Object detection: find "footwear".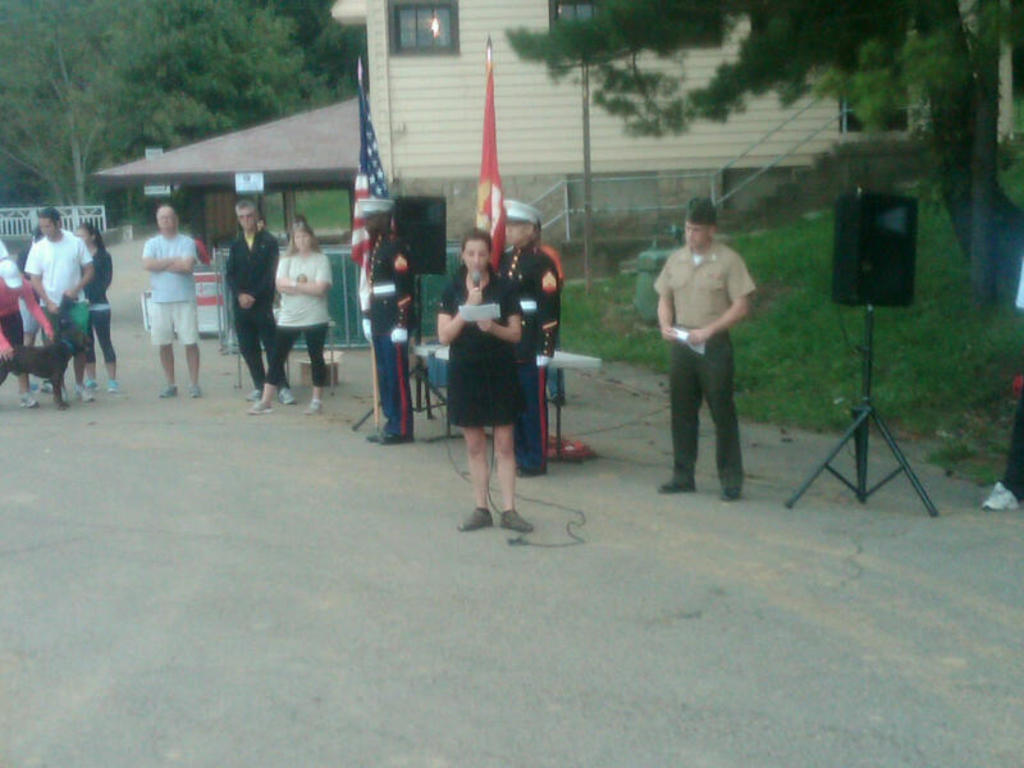
280:387:294:403.
